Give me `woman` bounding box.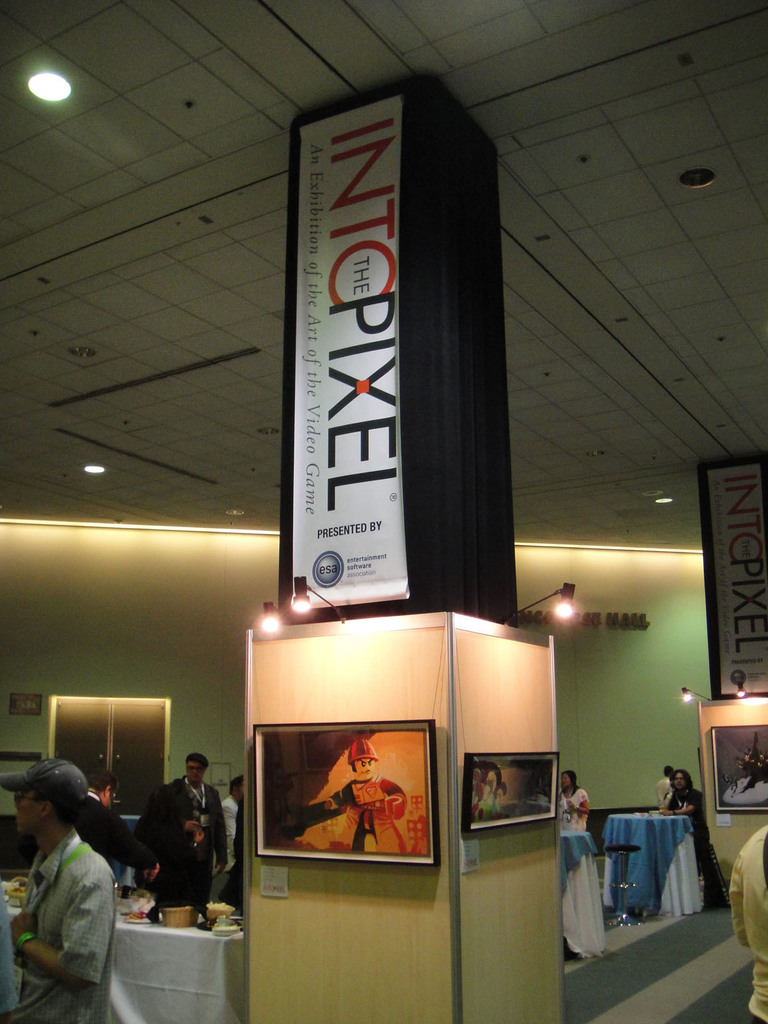
l=3, t=759, r=130, b=1009.
